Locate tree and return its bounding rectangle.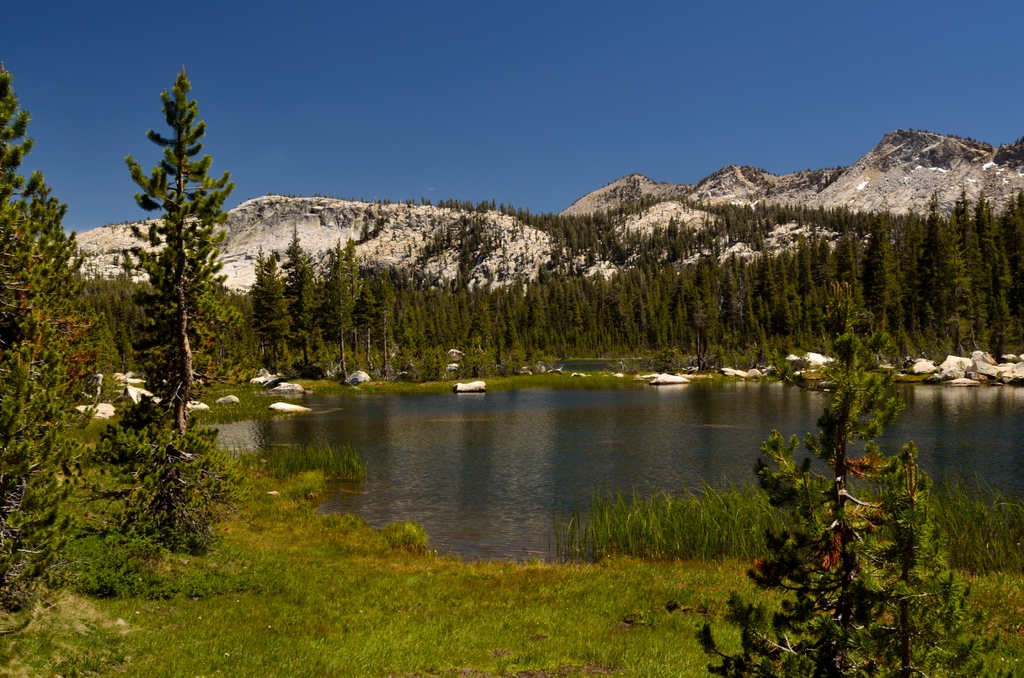
[0, 61, 99, 637].
